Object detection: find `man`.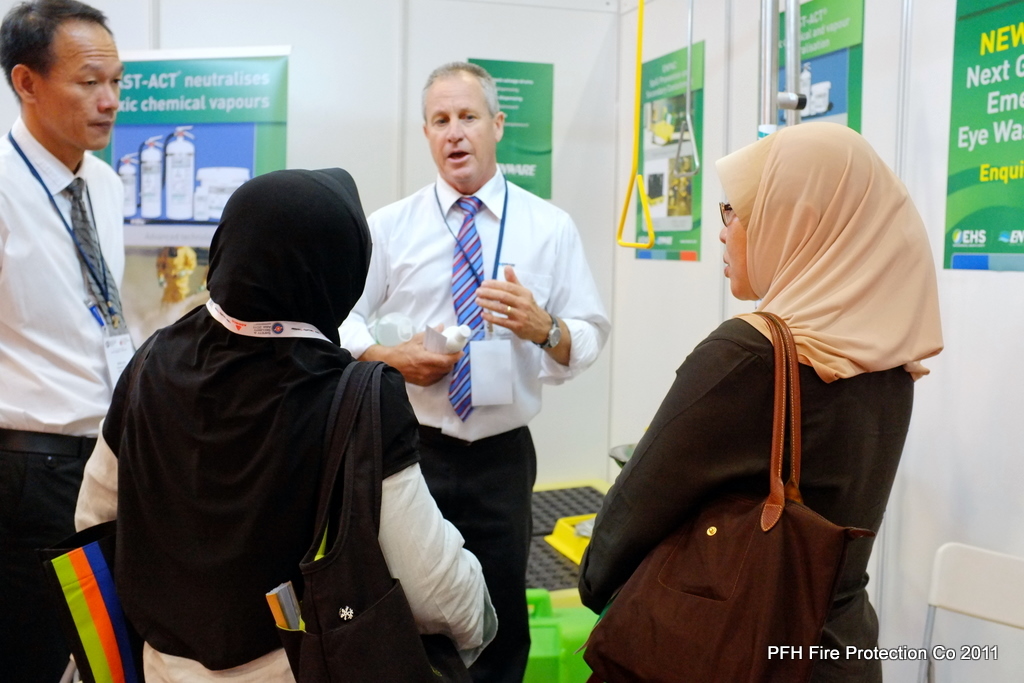
339, 61, 613, 682.
